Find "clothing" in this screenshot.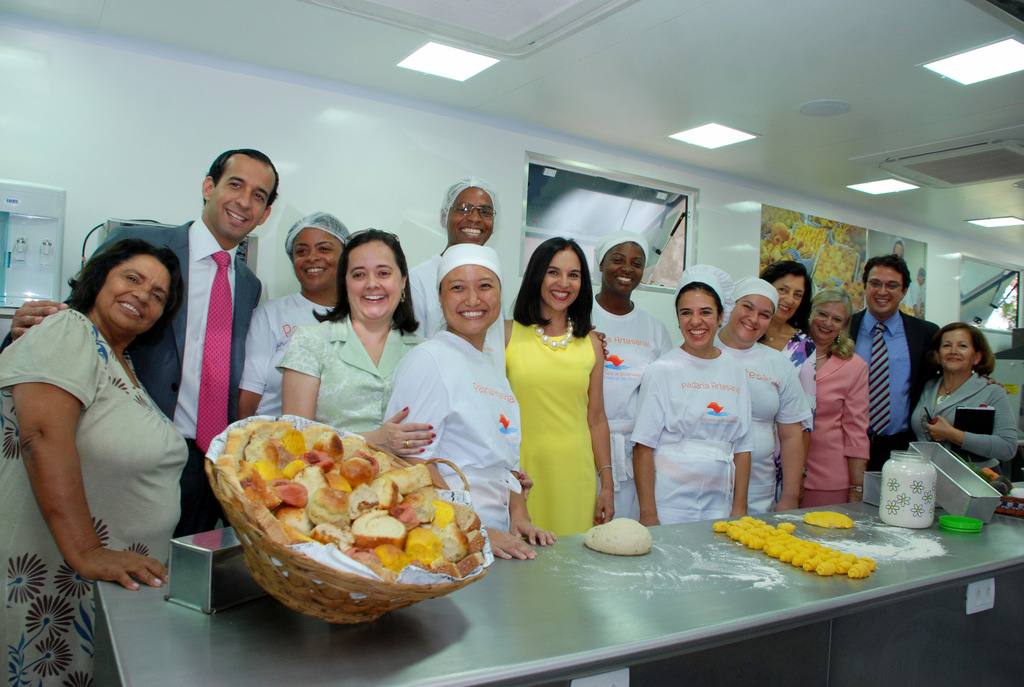
The bounding box for "clothing" is [272,315,433,446].
